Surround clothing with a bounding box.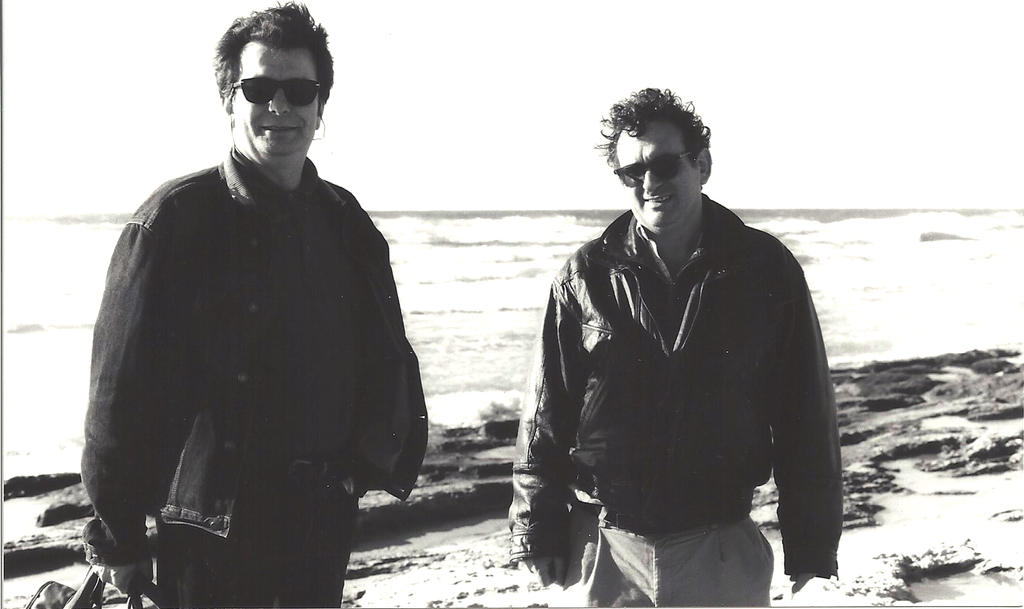
Rect(499, 196, 840, 608).
